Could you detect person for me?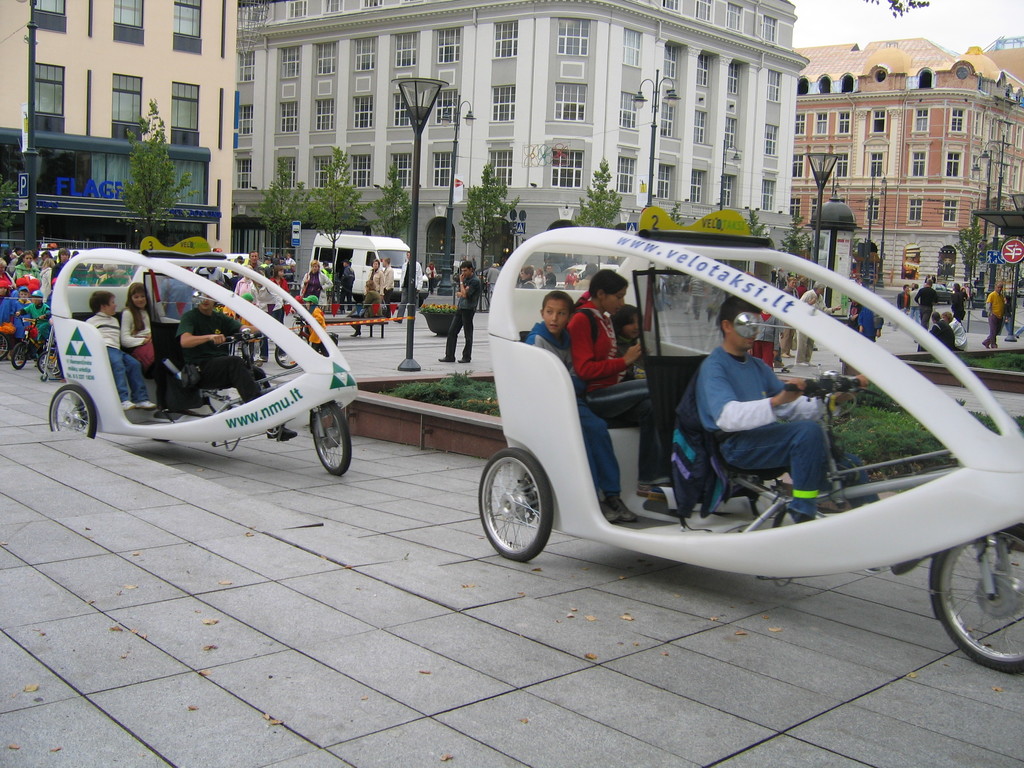
Detection result: region(356, 258, 389, 317).
